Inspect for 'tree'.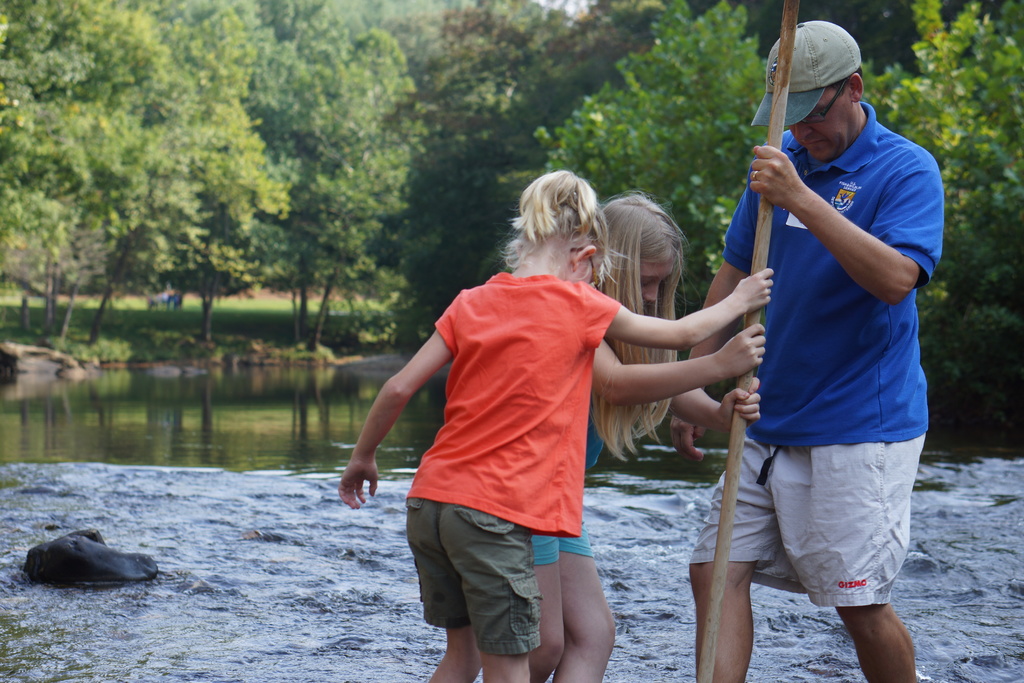
Inspection: 65/0/202/359.
